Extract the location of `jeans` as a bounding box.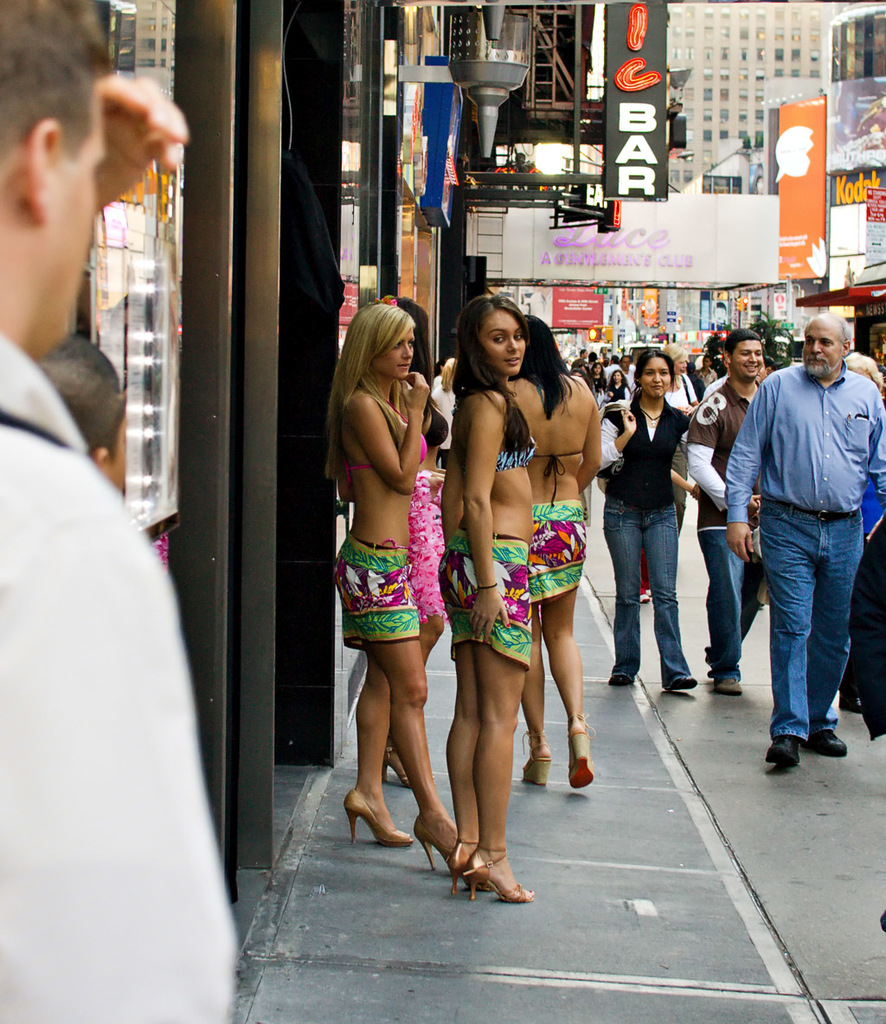
<bbox>746, 482, 867, 758</bbox>.
